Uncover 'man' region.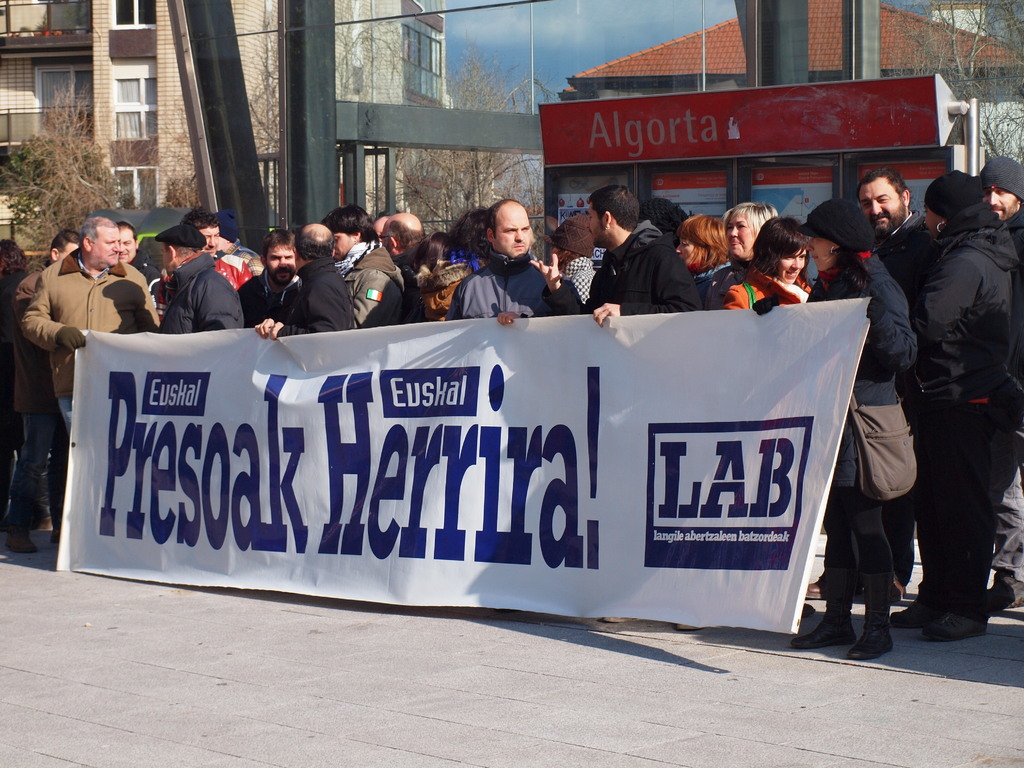
Uncovered: (317, 201, 409, 328).
